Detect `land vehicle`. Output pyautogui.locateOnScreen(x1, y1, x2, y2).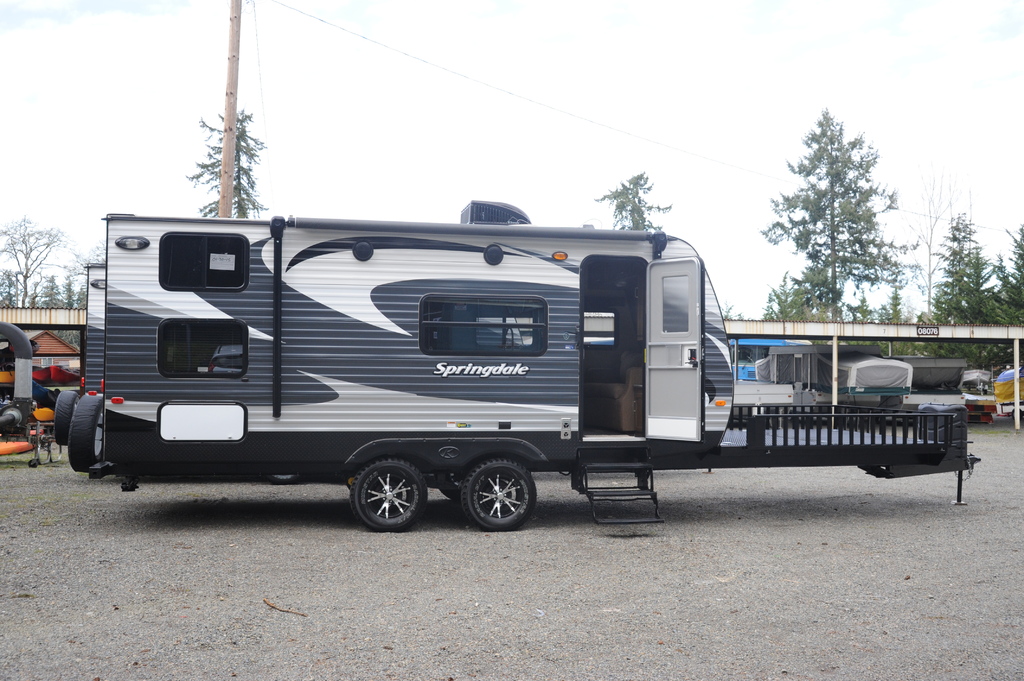
pyautogui.locateOnScreen(996, 378, 1023, 424).
